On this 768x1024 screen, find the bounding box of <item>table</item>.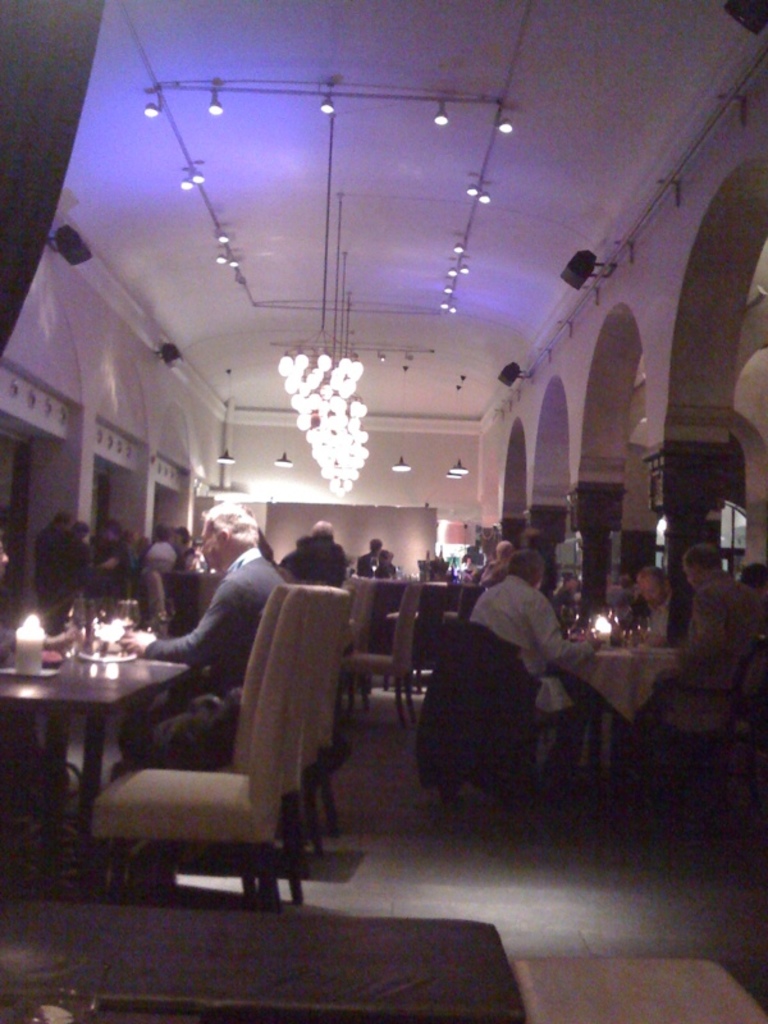
Bounding box: <region>0, 913, 525, 1023</region>.
